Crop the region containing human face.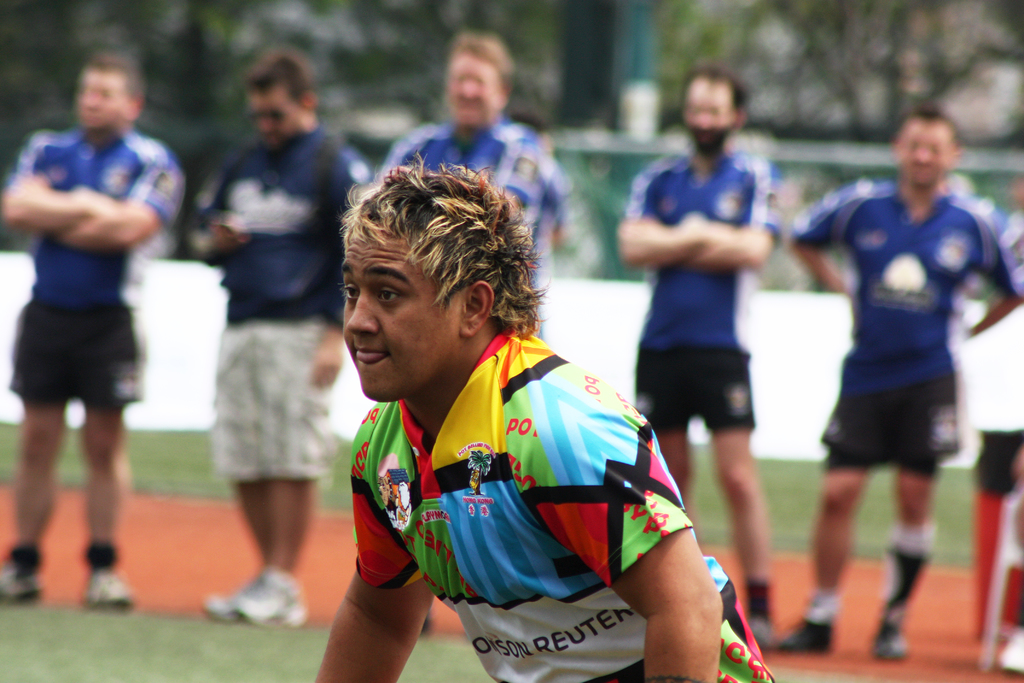
Crop region: <box>683,74,733,152</box>.
